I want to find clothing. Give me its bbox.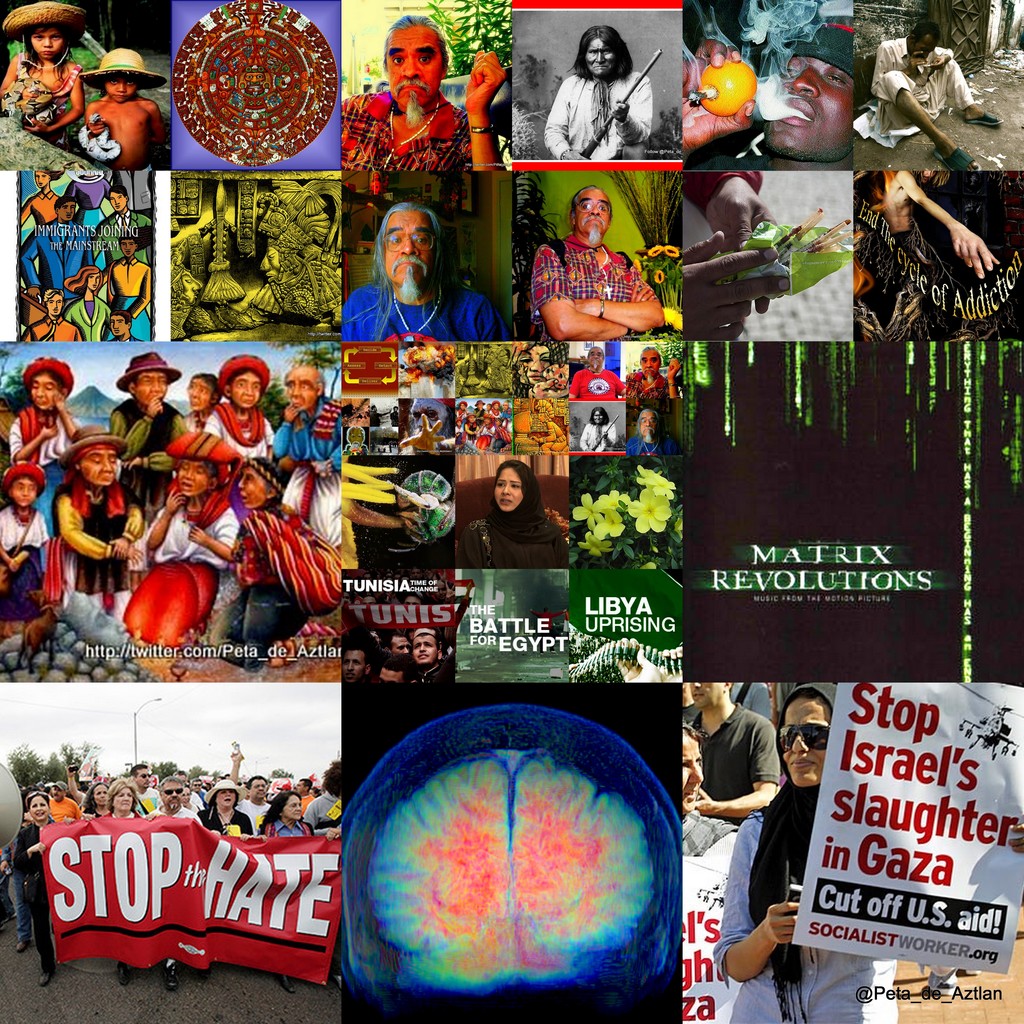
bbox=[129, 785, 166, 822].
